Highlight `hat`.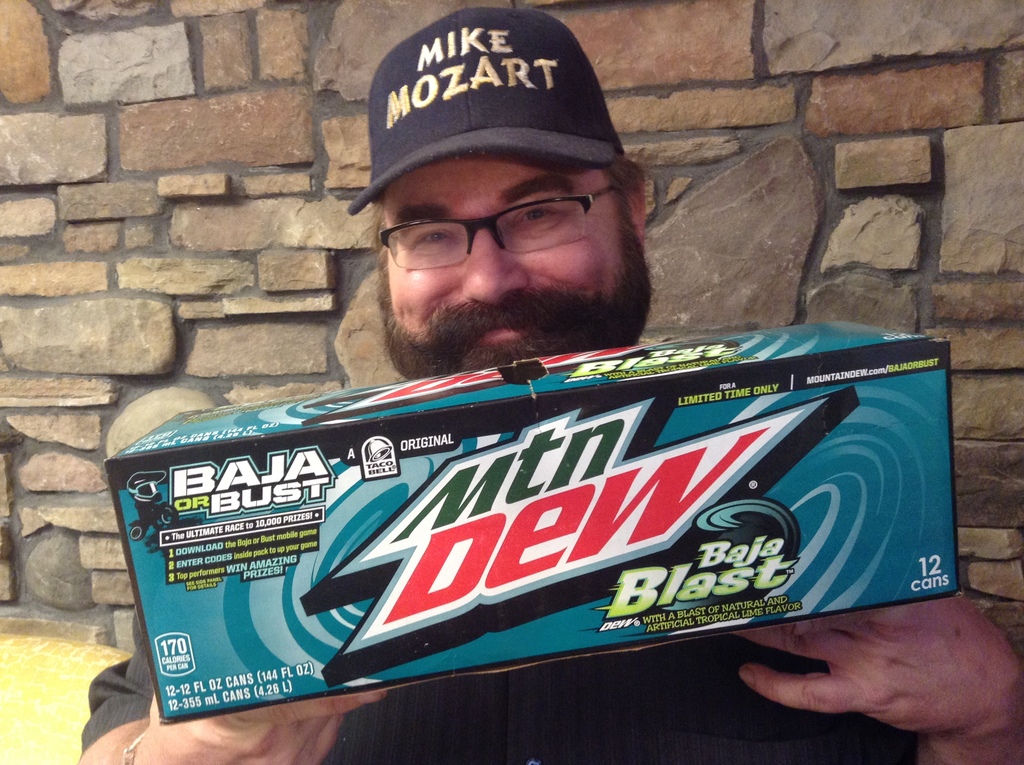
Highlighted region: 348 8 625 217.
